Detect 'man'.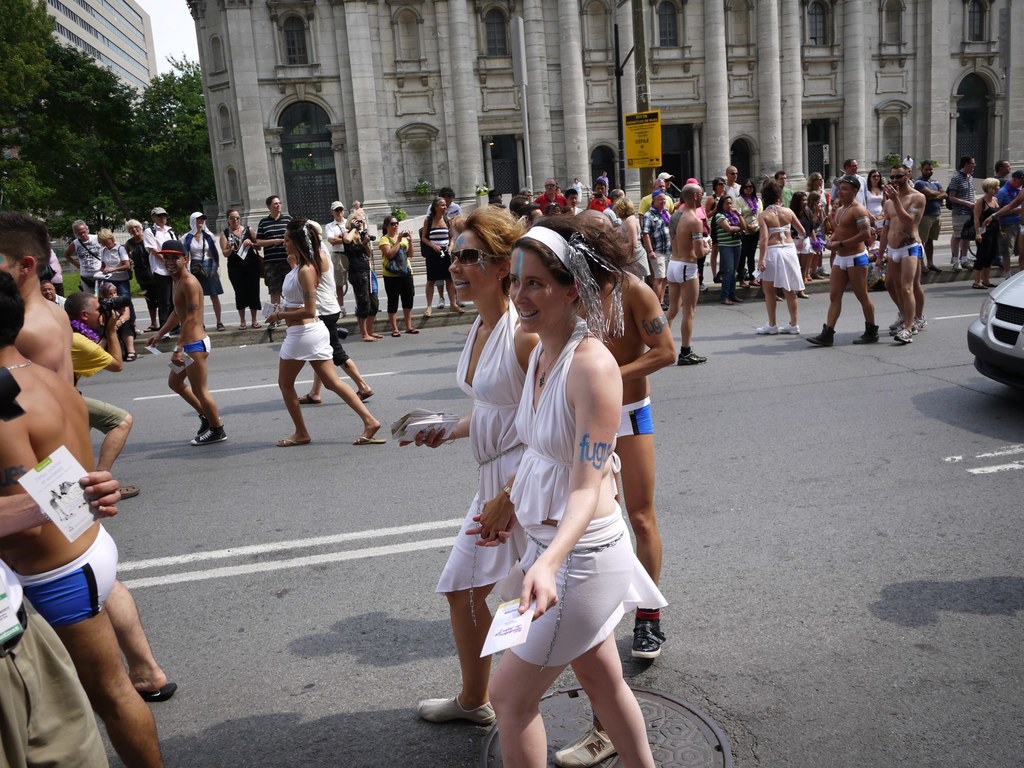
Detected at region(253, 196, 295, 333).
